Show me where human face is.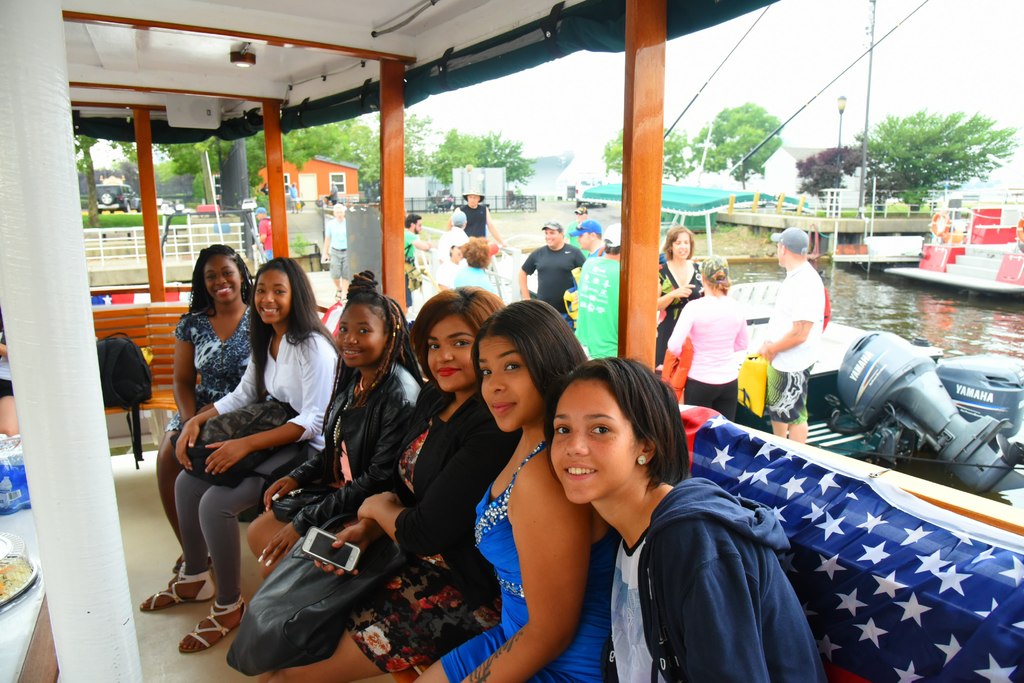
human face is at (254, 272, 292, 331).
